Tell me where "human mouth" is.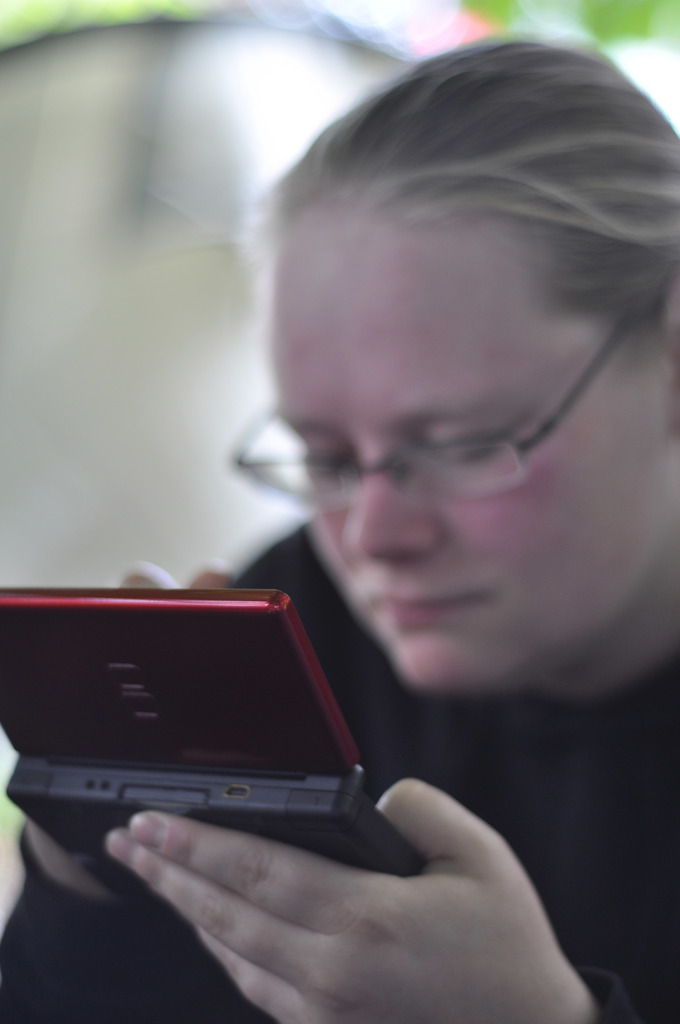
"human mouth" is at [362,598,482,626].
